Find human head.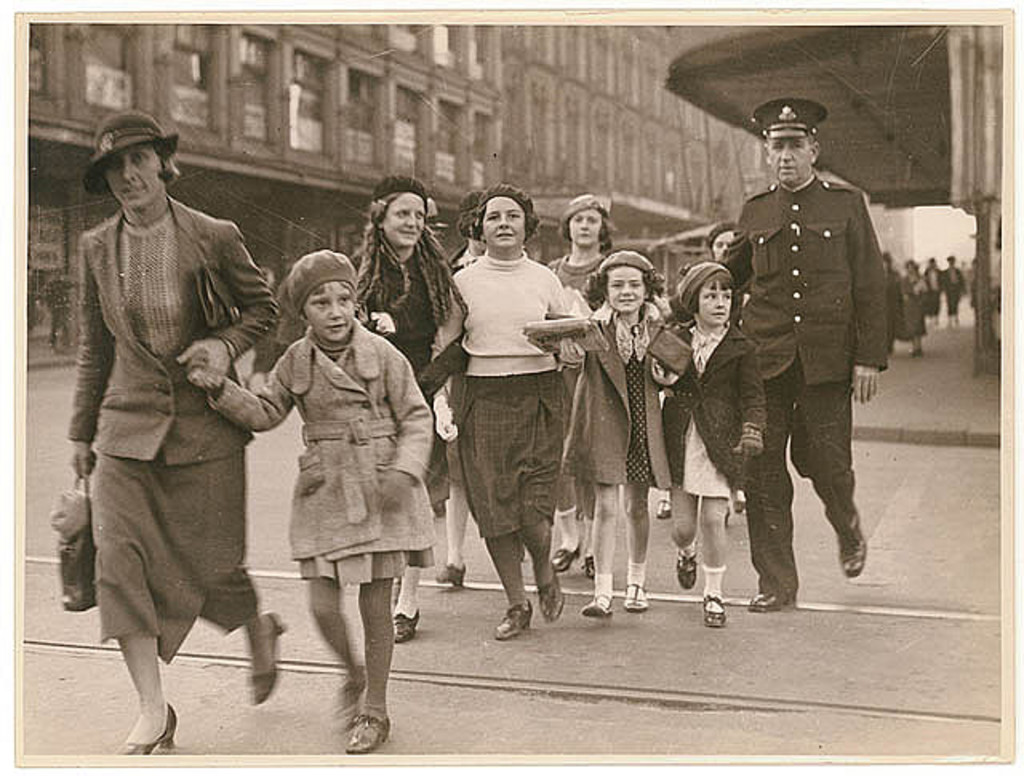
crop(562, 195, 605, 248).
